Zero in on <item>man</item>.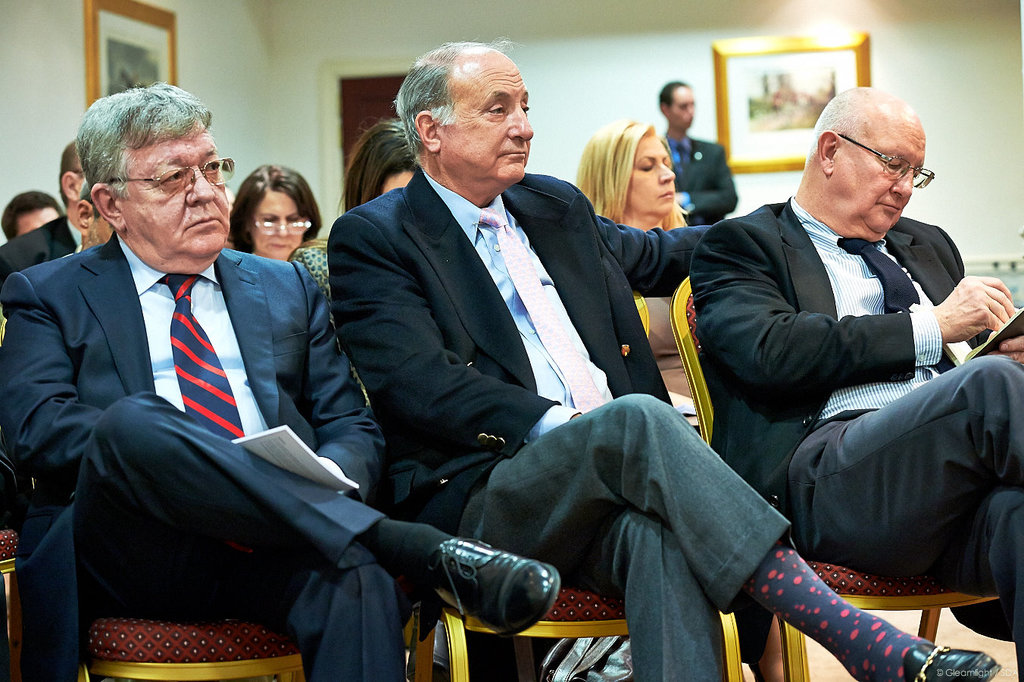
Zeroed in: box=[688, 84, 1023, 681].
